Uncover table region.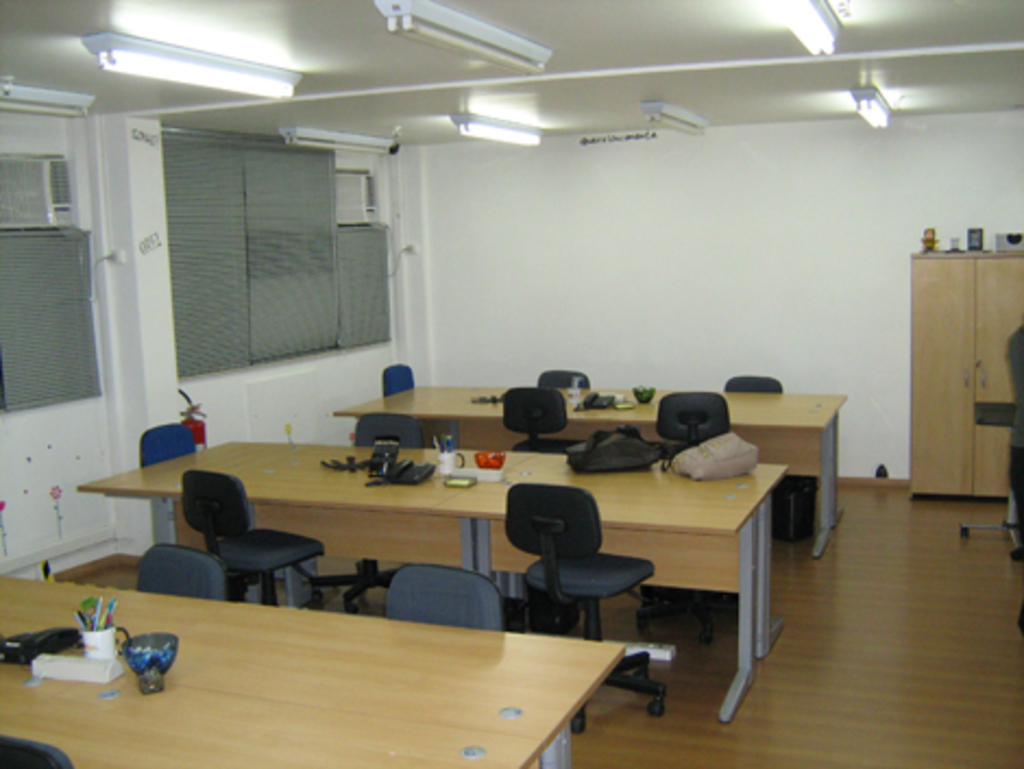
Uncovered: Rect(331, 388, 850, 558).
